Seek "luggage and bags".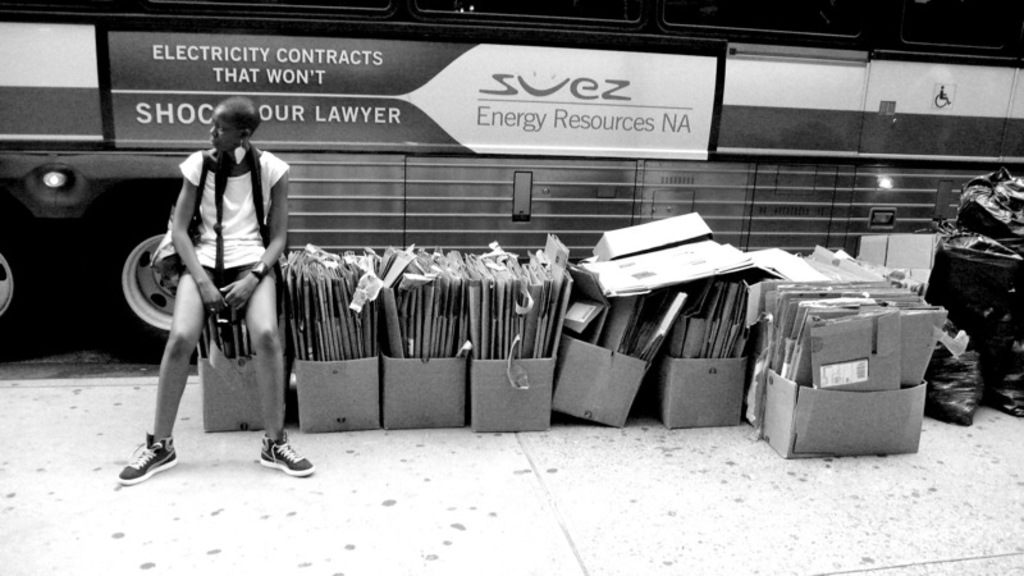
[x1=663, y1=207, x2=767, y2=428].
